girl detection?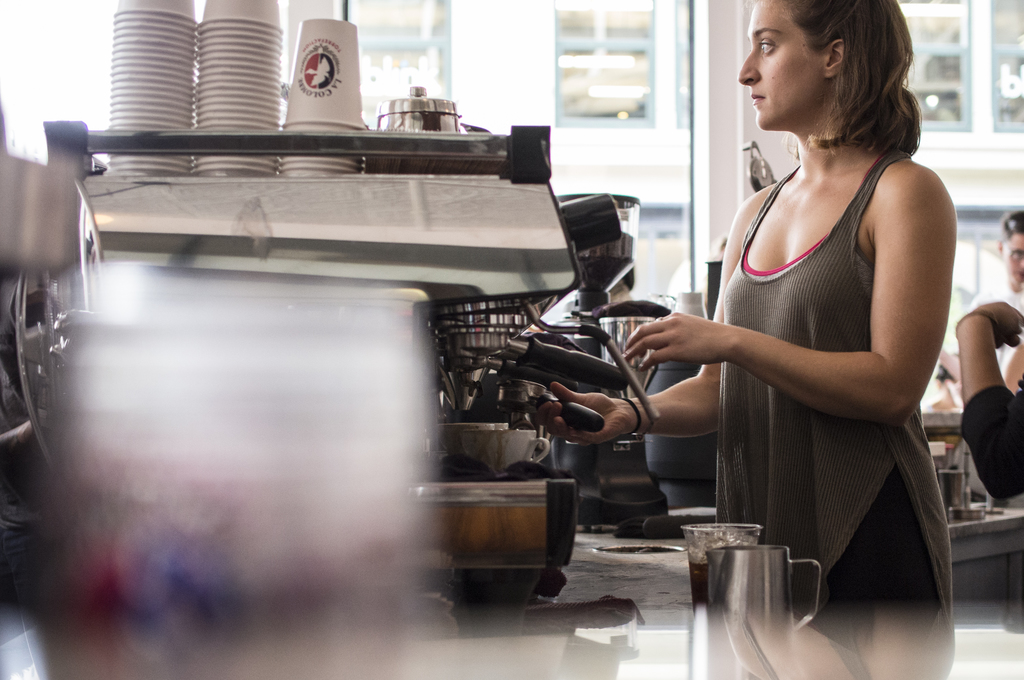
Rect(537, 0, 957, 679)
